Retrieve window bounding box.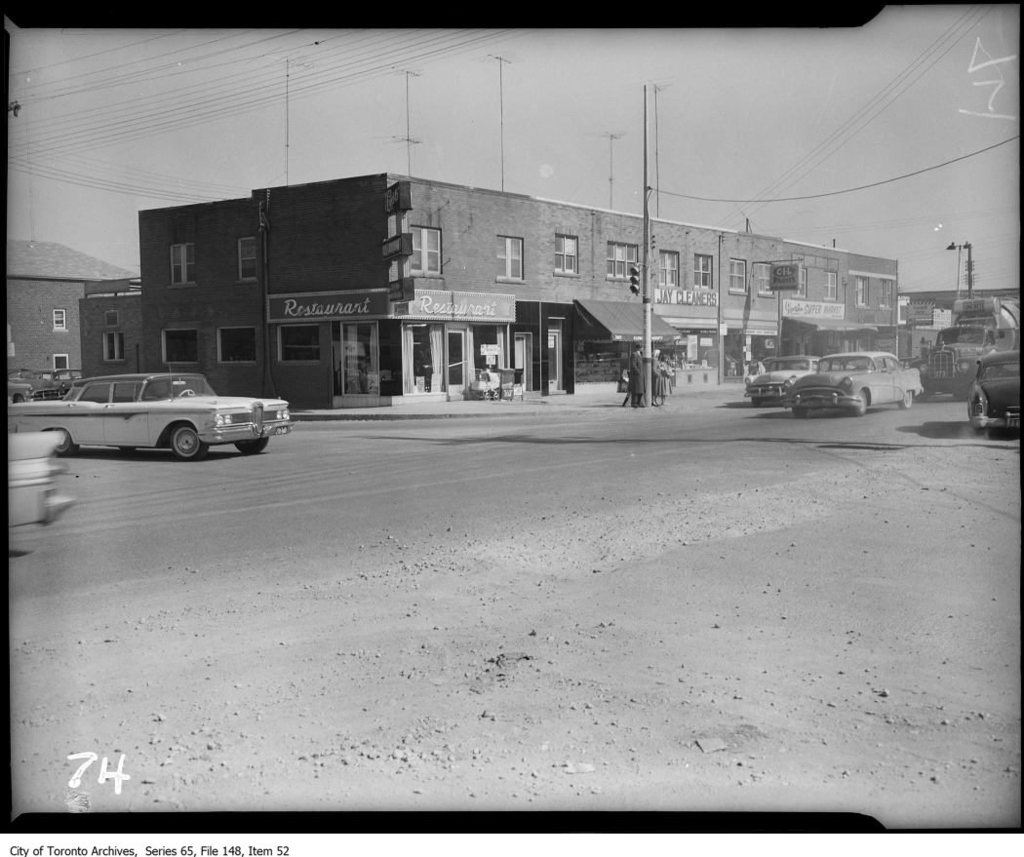
Bounding box: 553, 230, 579, 278.
